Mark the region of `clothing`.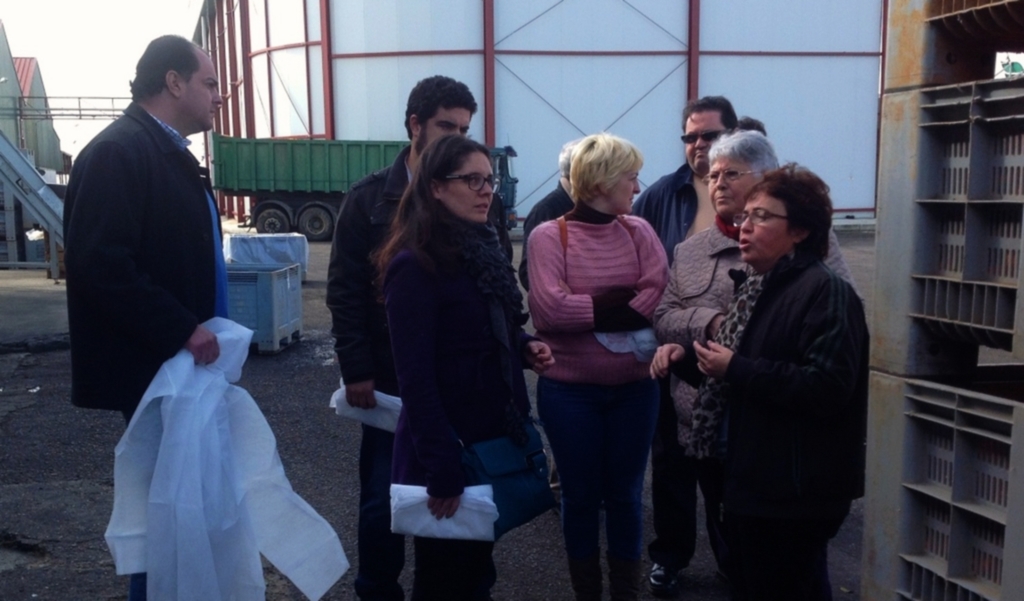
Region: crop(523, 202, 673, 600).
